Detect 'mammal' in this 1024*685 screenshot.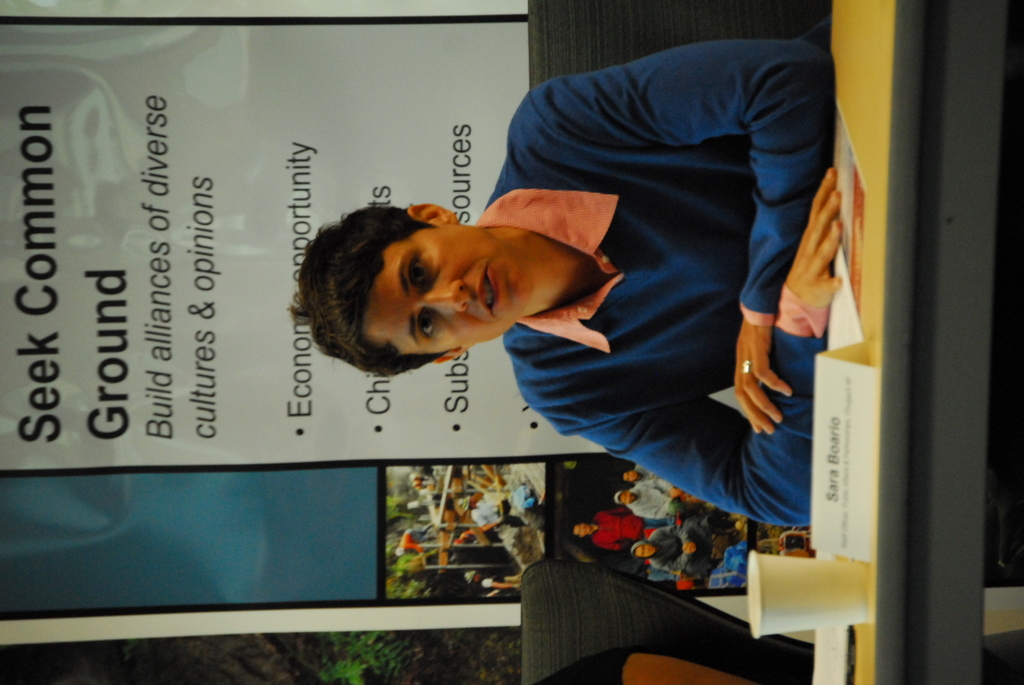
Detection: {"left": 302, "top": 53, "right": 869, "bottom": 542}.
